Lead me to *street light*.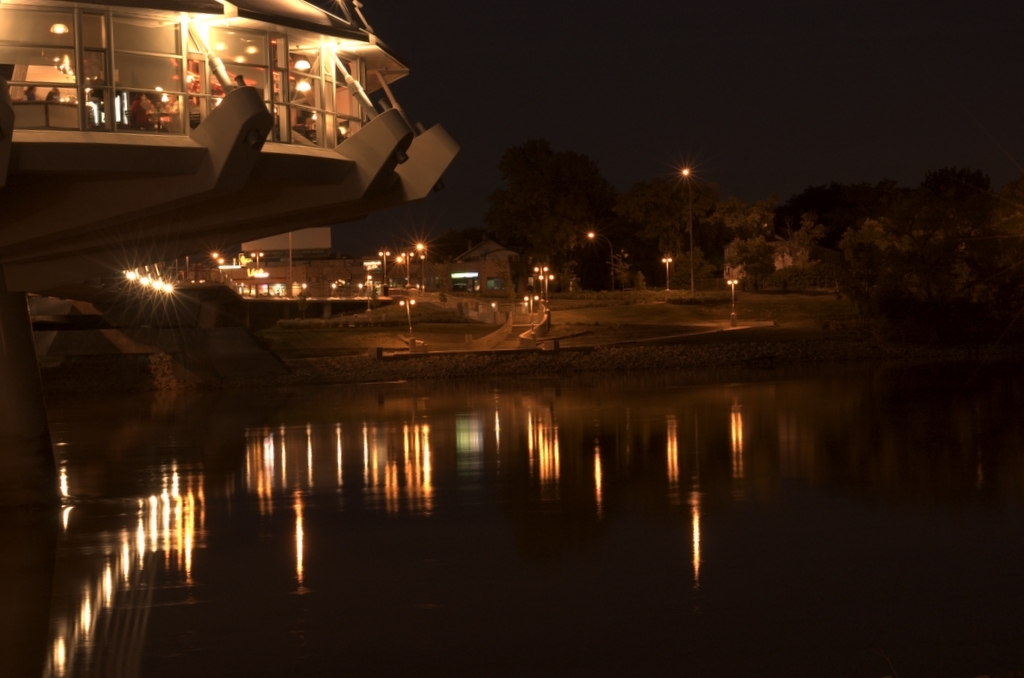
Lead to [532, 267, 550, 292].
